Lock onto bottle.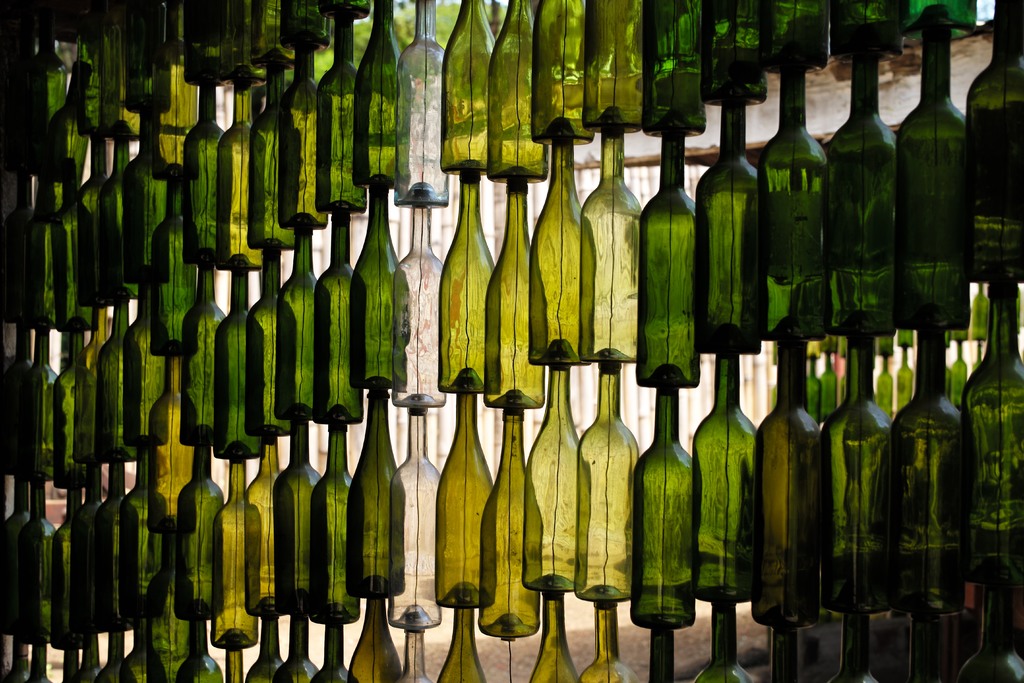
Locked: 69, 117, 122, 310.
